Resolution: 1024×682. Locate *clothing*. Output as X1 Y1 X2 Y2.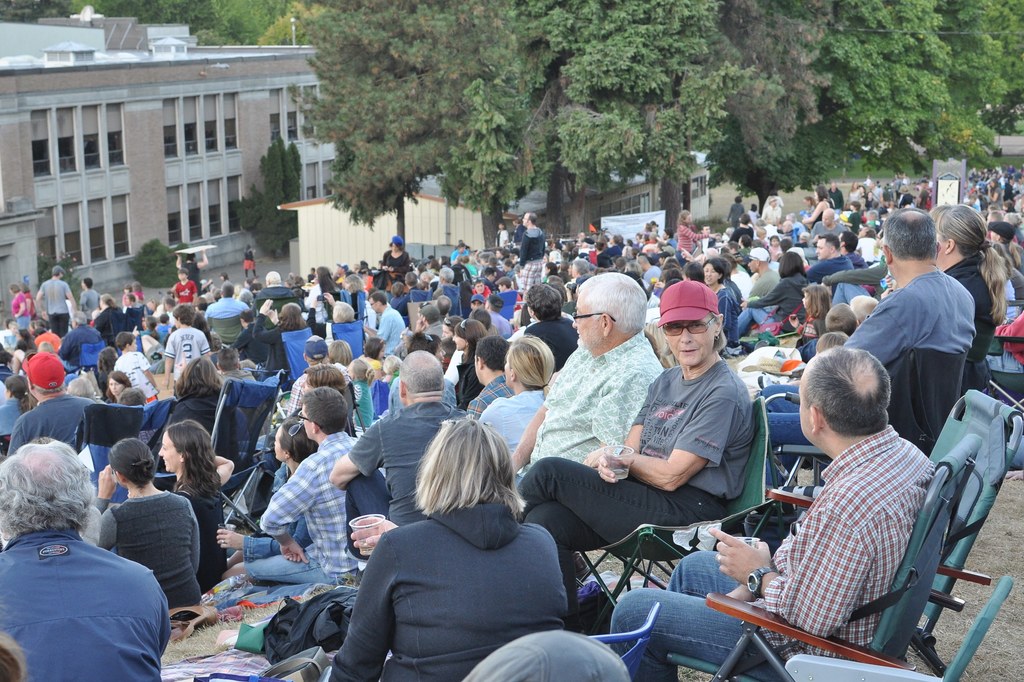
236 323 270 354.
